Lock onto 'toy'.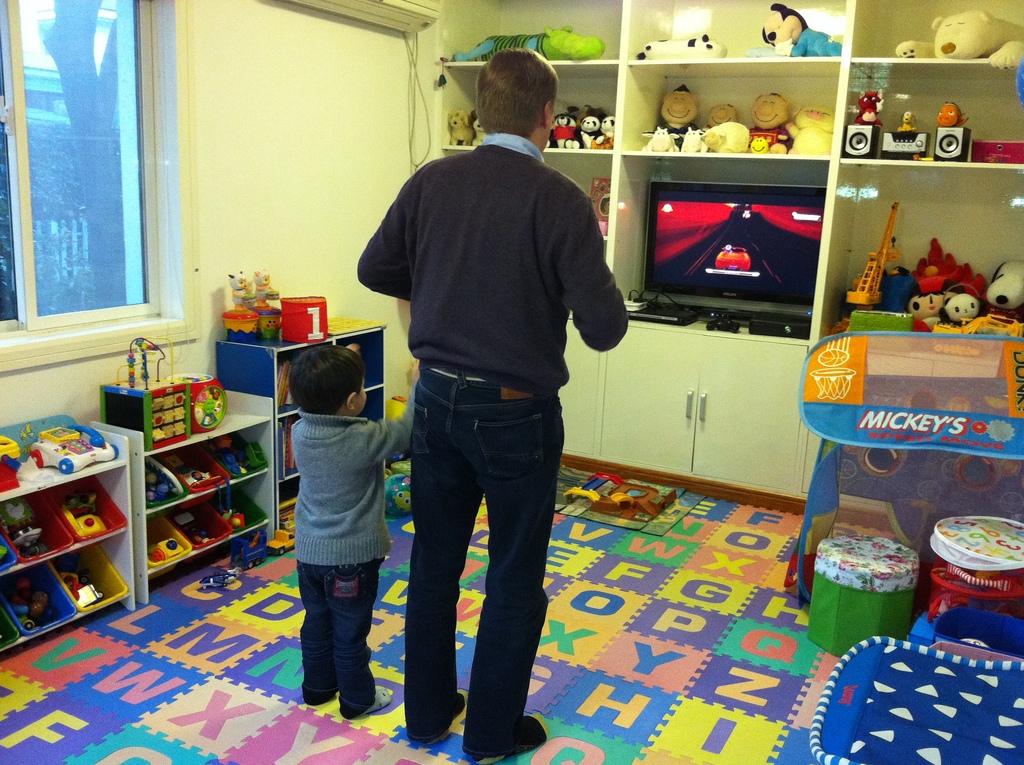
Locked: Rect(145, 465, 180, 504).
